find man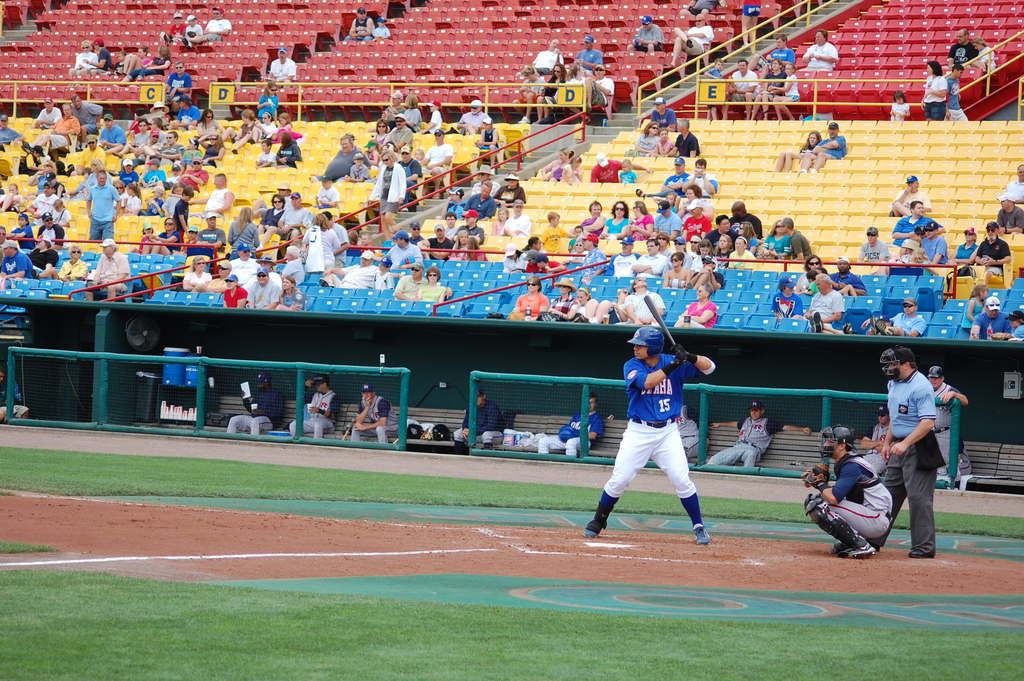
[223,375,285,438]
